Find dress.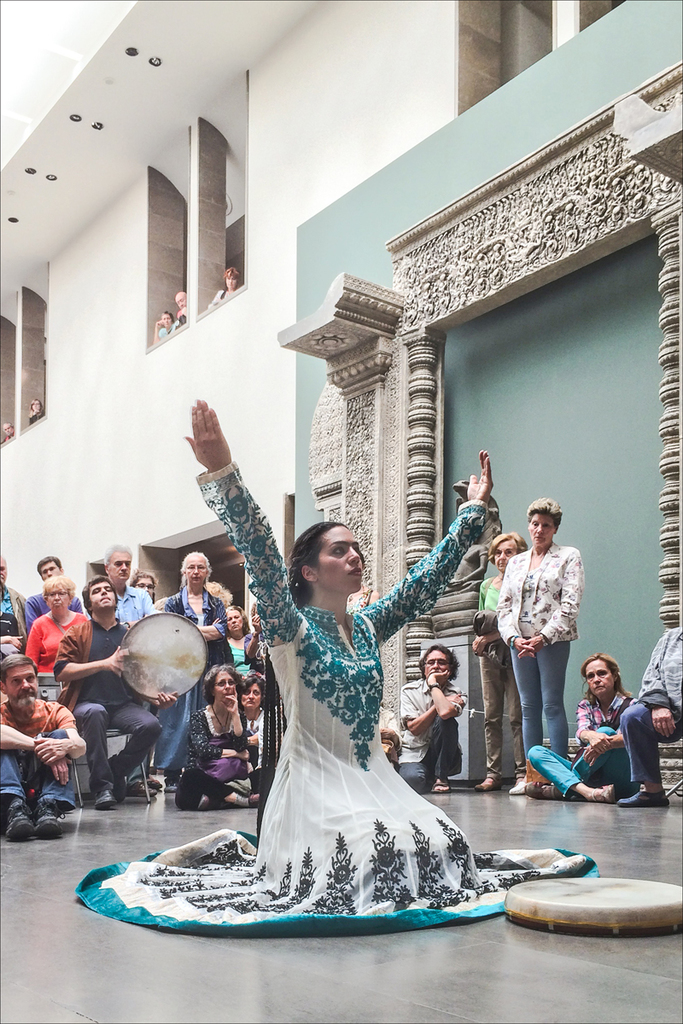
pyautogui.locateOnScreen(77, 459, 601, 942).
